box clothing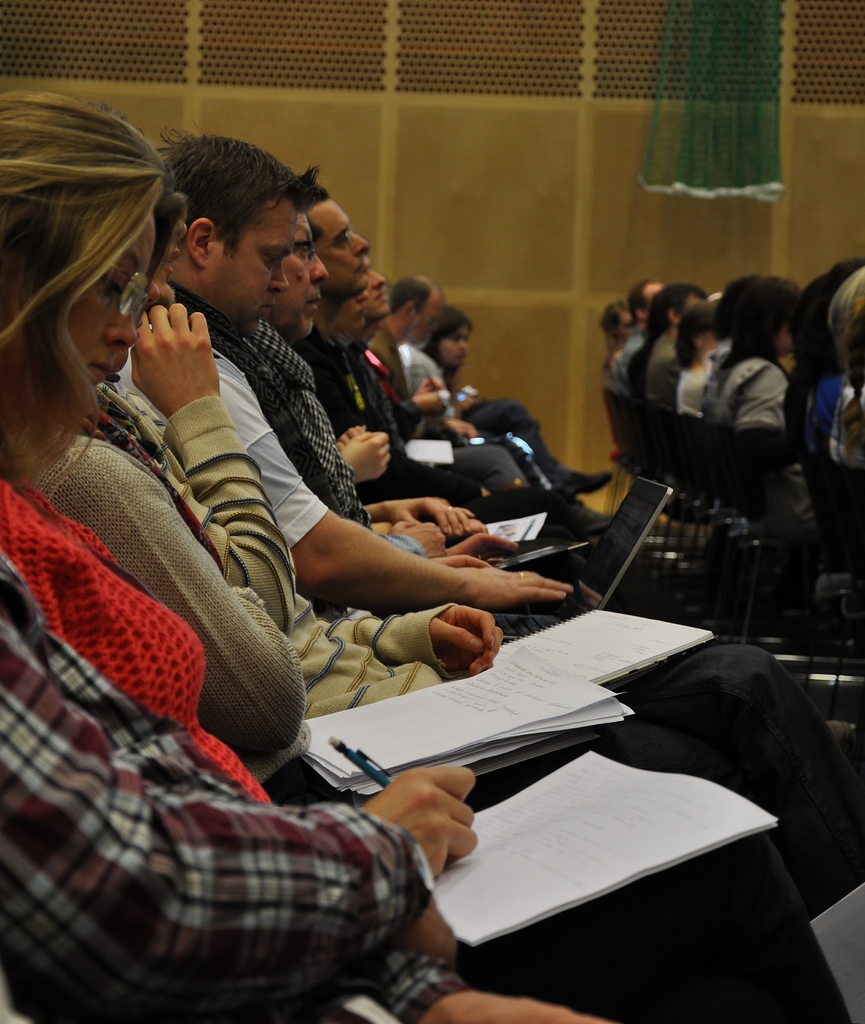
x1=668, y1=353, x2=717, y2=404
